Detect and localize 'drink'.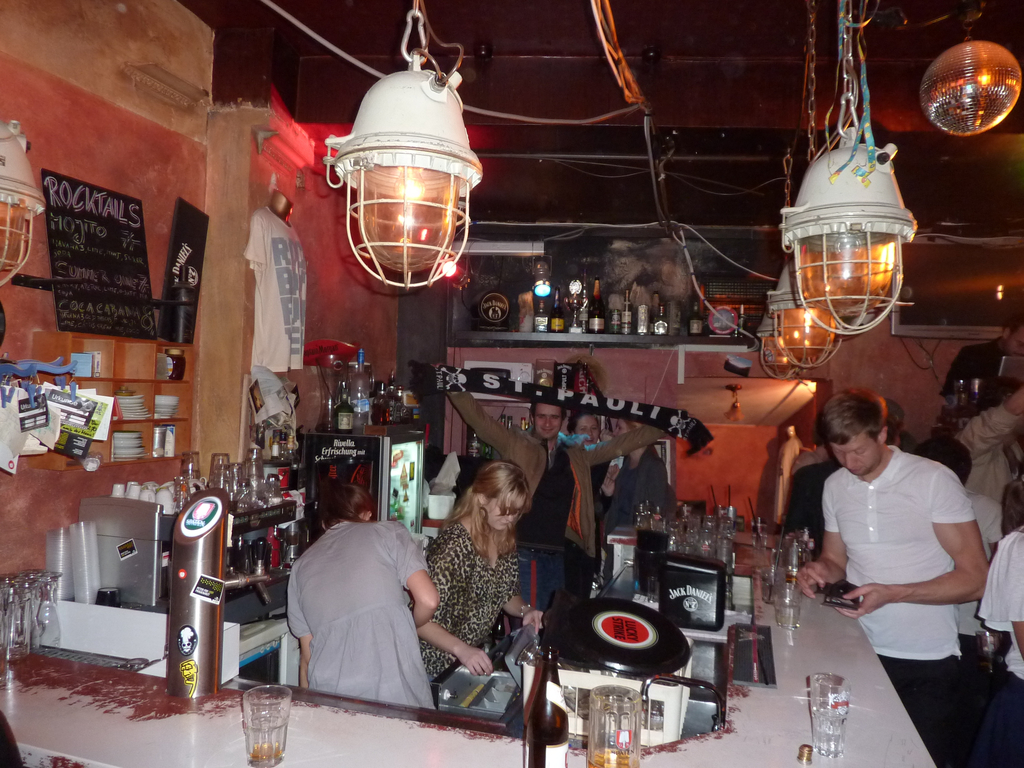
Localized at bbox=(650, 291, 660, 333).
